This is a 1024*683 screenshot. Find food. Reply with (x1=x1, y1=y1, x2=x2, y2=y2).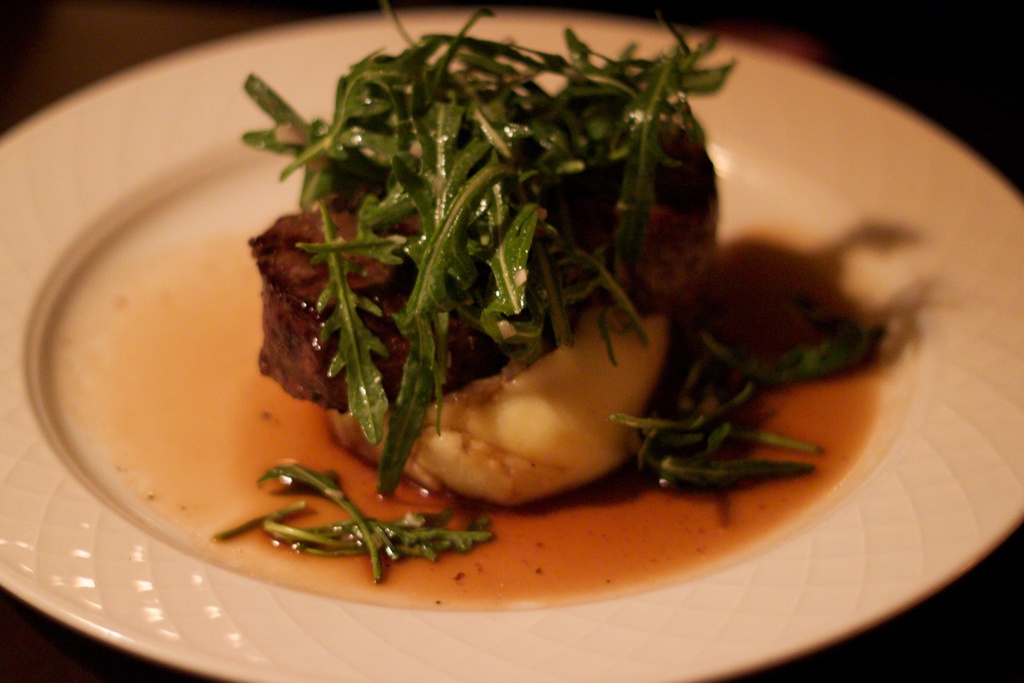
(x1=157, y1=16, x2=953, y2=616).
